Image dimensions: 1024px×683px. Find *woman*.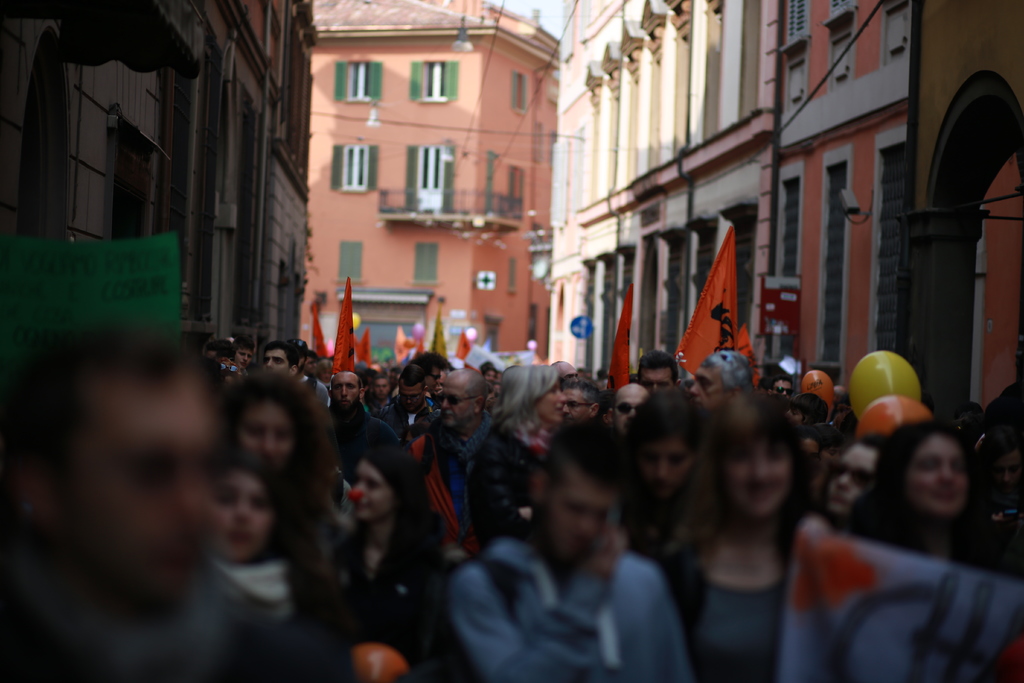
pyautogui.locateOnScreen(820, 412, 995, 561).
